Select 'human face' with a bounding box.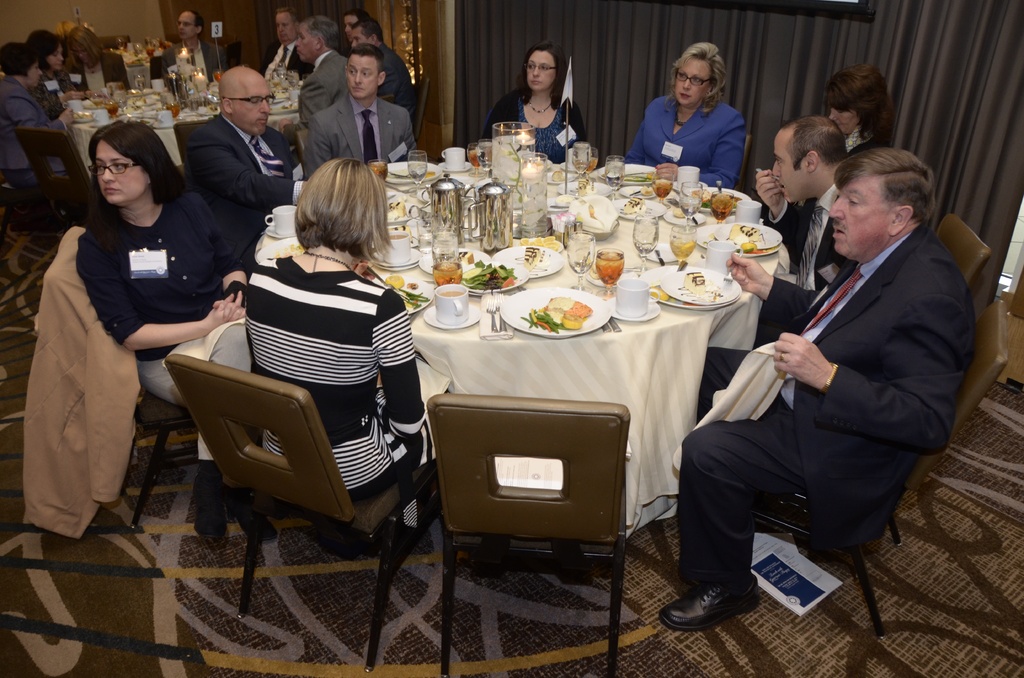
769:140:806:197.
